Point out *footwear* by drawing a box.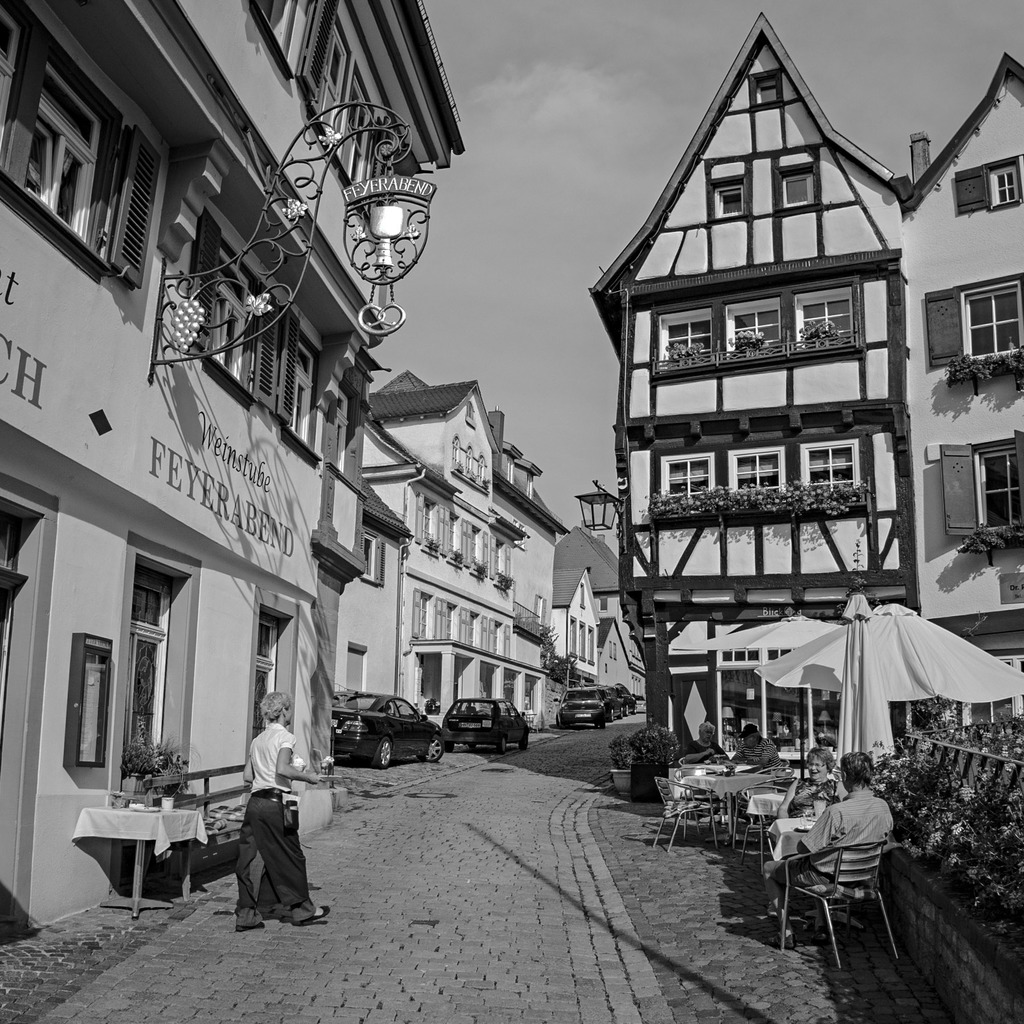
pyautogui.locateOnScreen(769, 929, 802, 948).
